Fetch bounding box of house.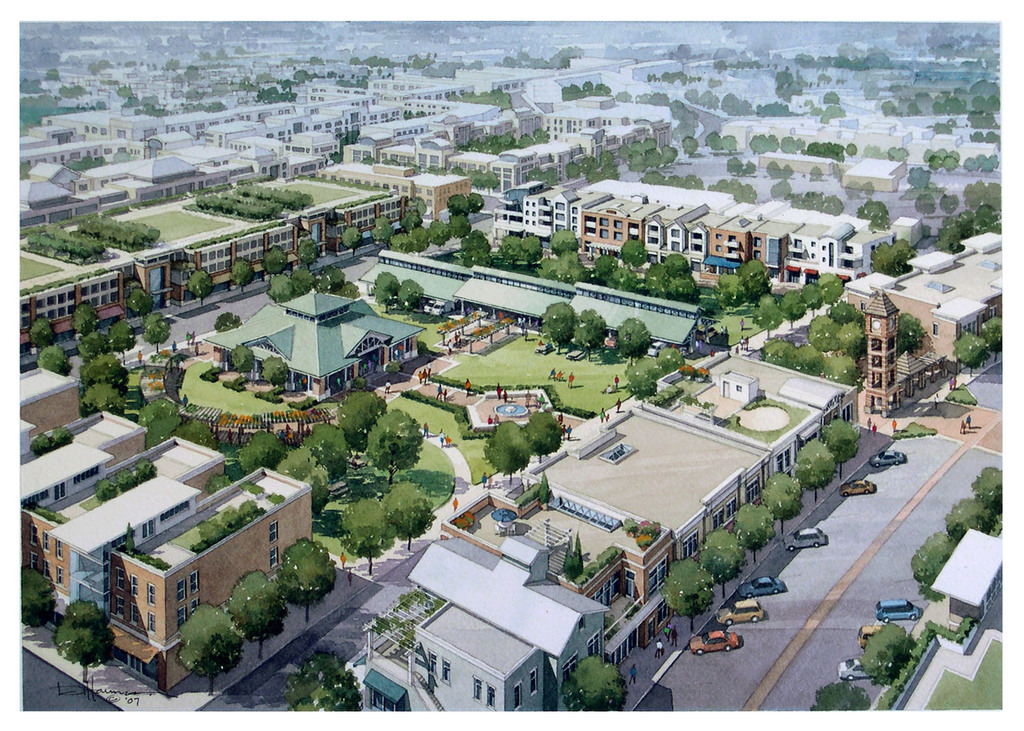
Bbox: select_region(930, 518, 1003, 647).
